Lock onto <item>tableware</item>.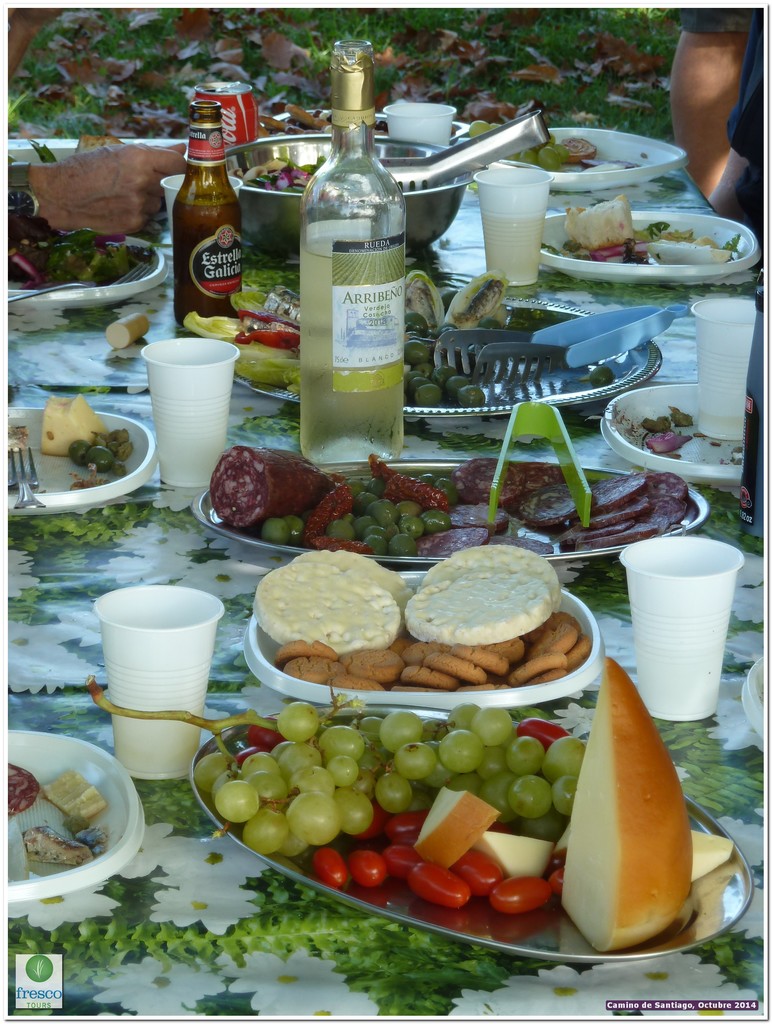
Locked: bbox=(585, 359, 746, 481).
